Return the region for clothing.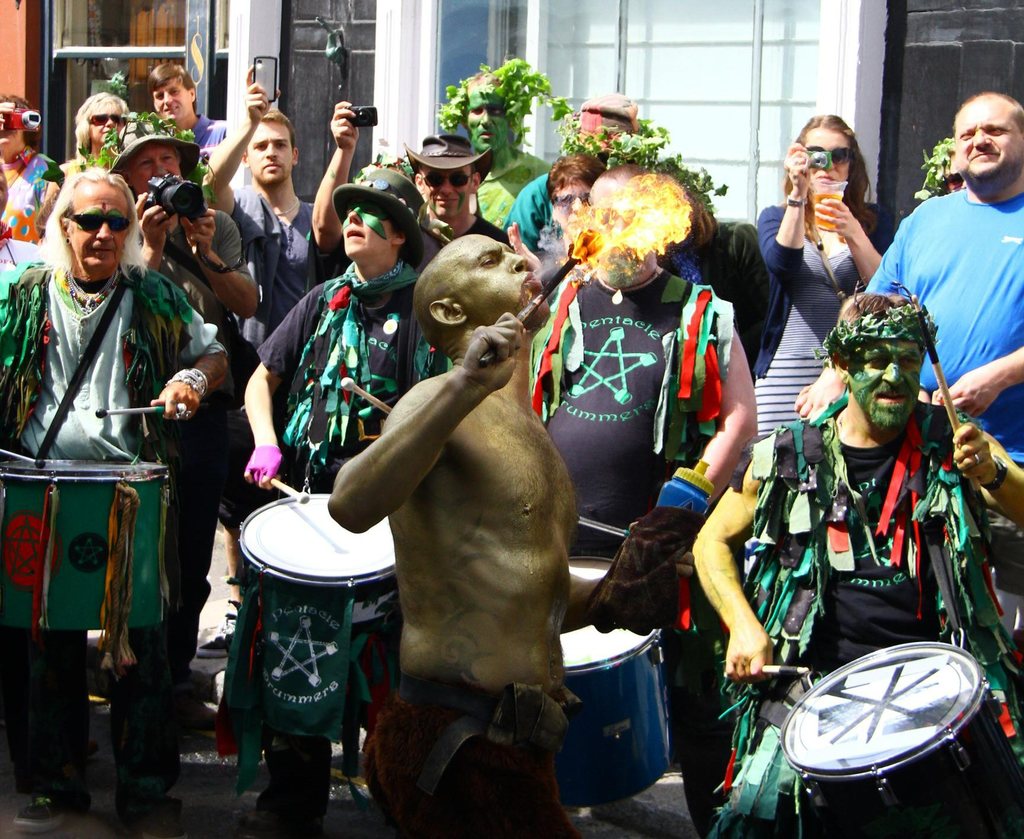
box=[745, 200, 899, 449].
